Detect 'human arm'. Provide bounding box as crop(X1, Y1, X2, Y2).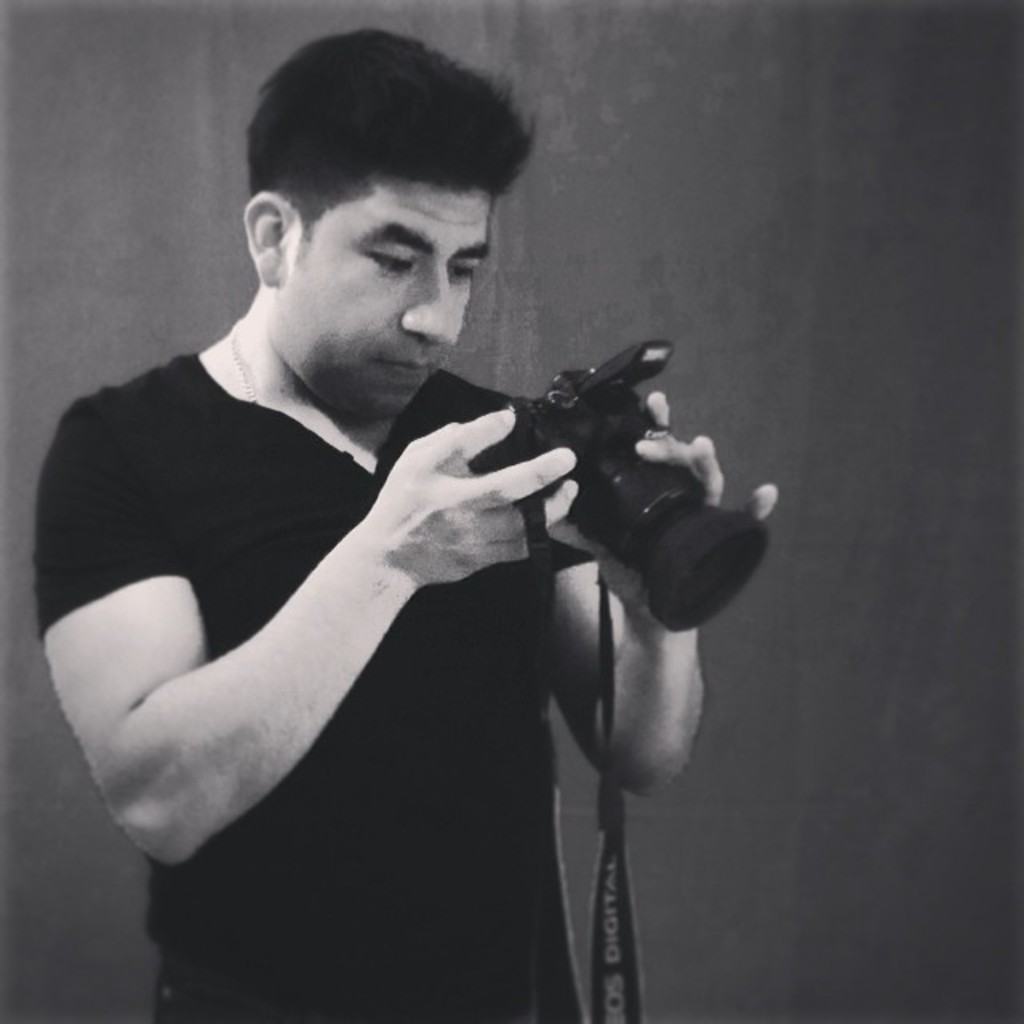
crop(565, 368, 786, 829).
